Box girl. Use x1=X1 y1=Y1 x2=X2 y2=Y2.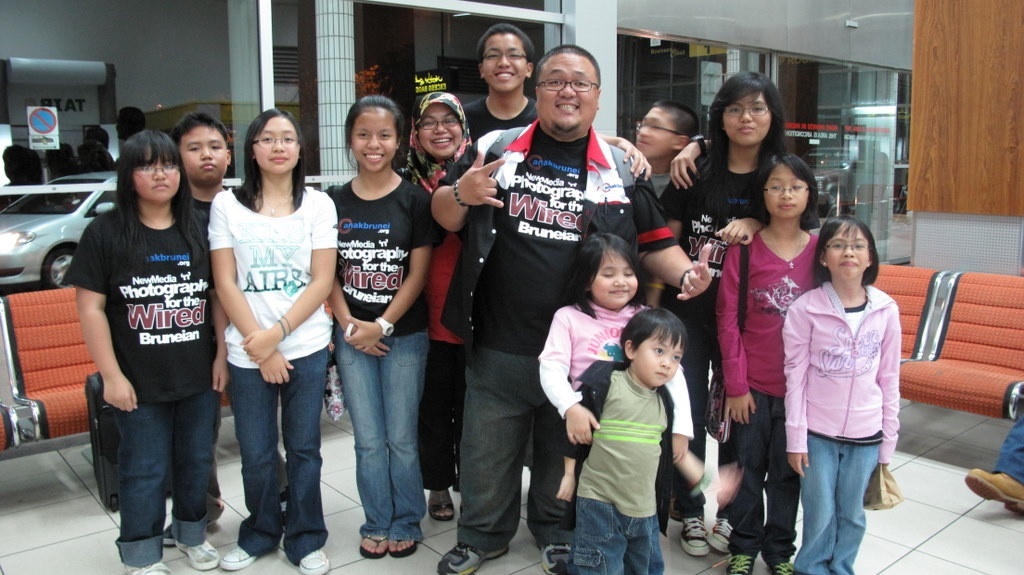
x1=205 y1=104 x2=336 y2=574.
